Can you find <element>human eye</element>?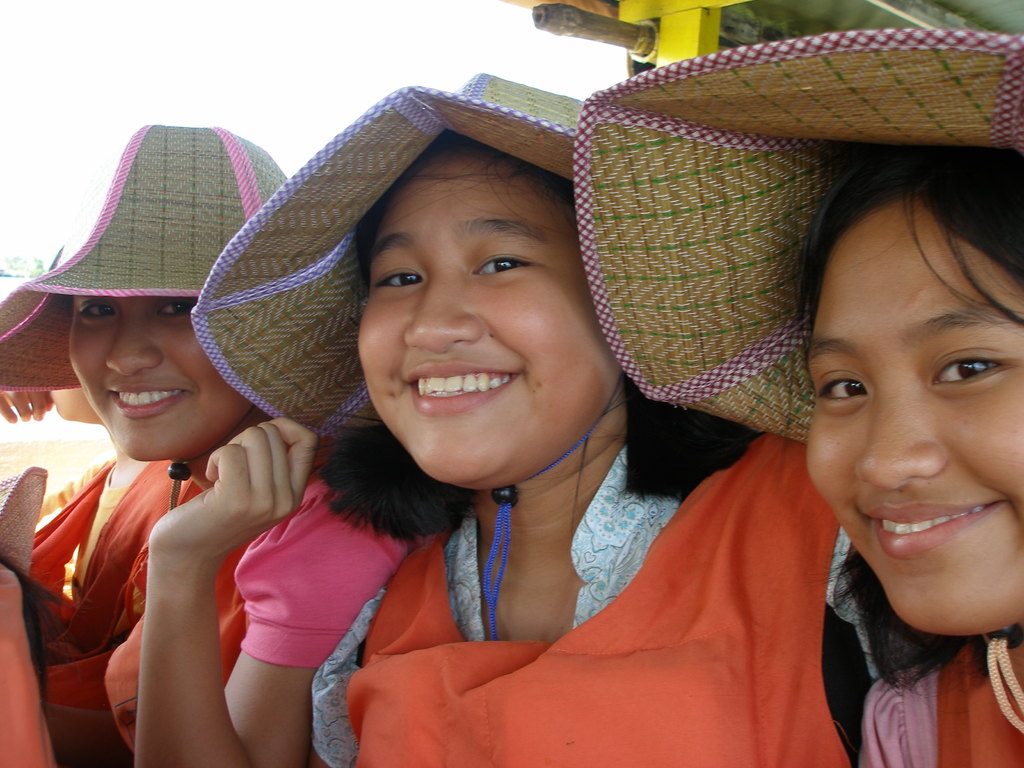
Yes, bounding box: [x1=152, y1=296, x2=191, y2=324].
